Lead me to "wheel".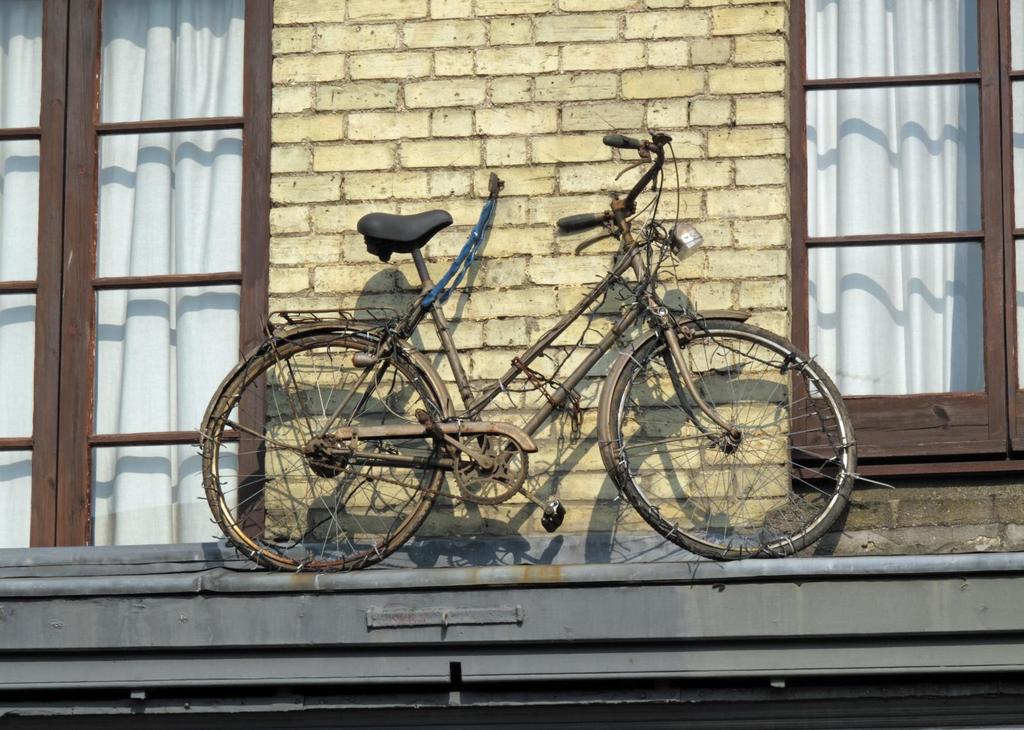
Lead to locate(202, 319, 458, 572).
